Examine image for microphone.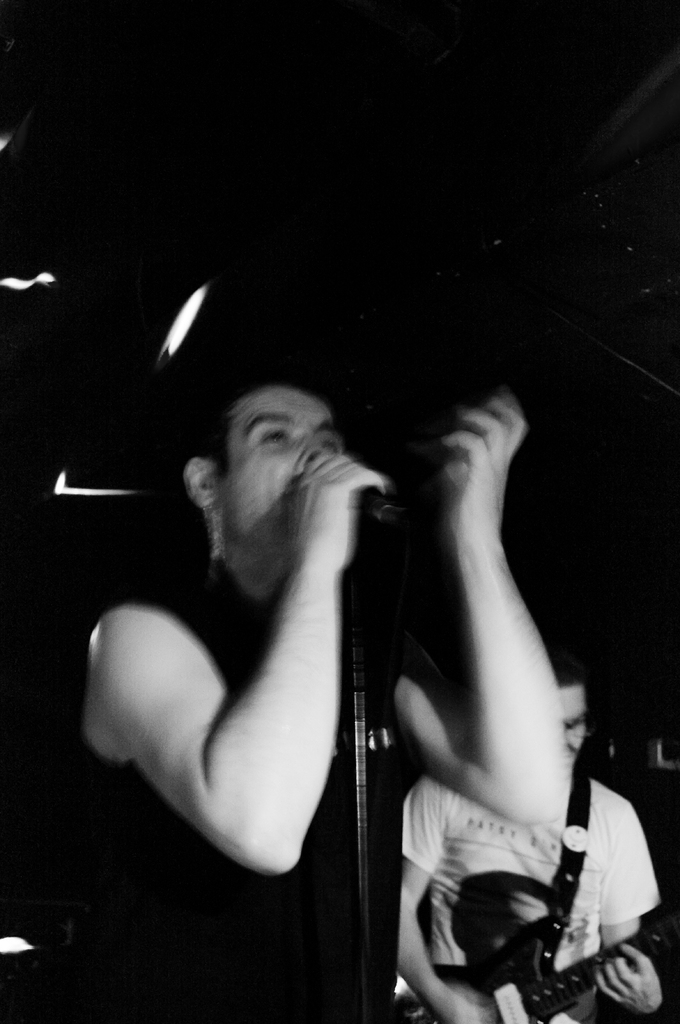
Examination result: locate(358, 488, 396, 525).
